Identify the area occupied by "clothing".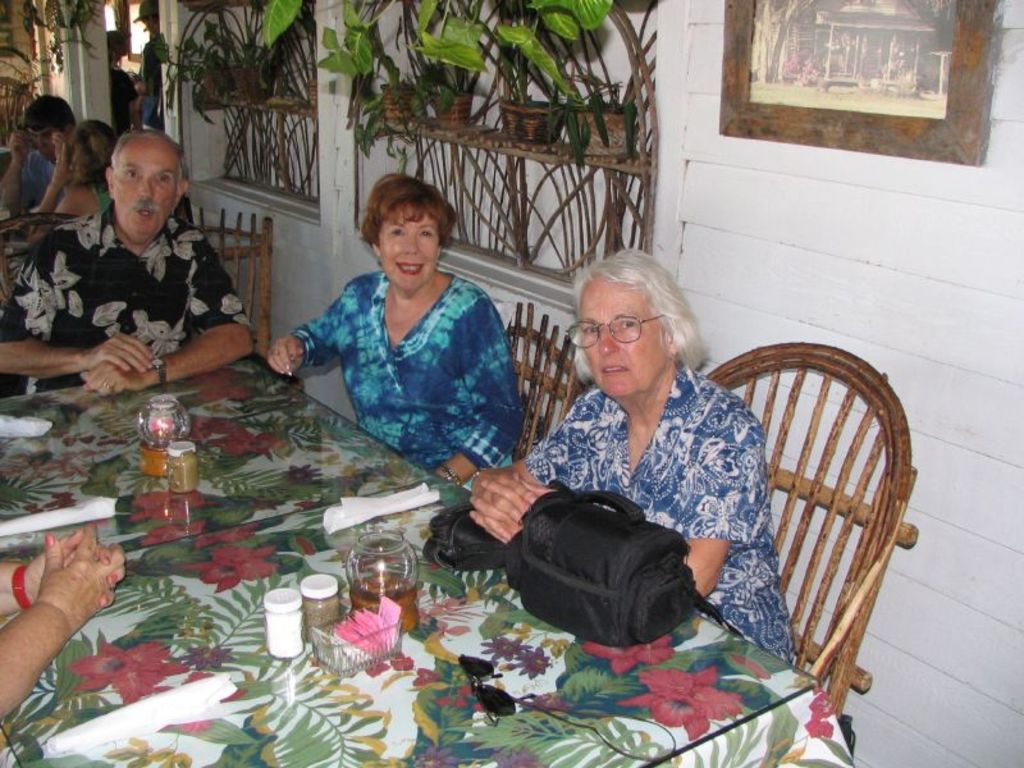
Area: locate(280, 247, 526, 474).
